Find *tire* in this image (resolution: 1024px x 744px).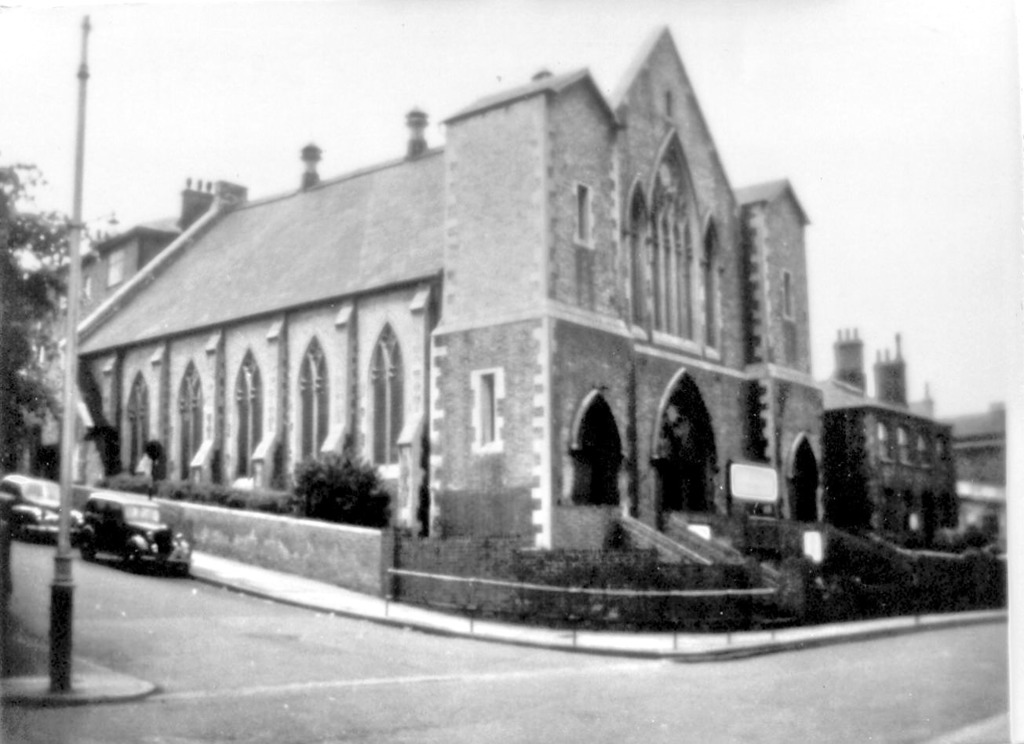
box=[7, 506, 21, 537].
